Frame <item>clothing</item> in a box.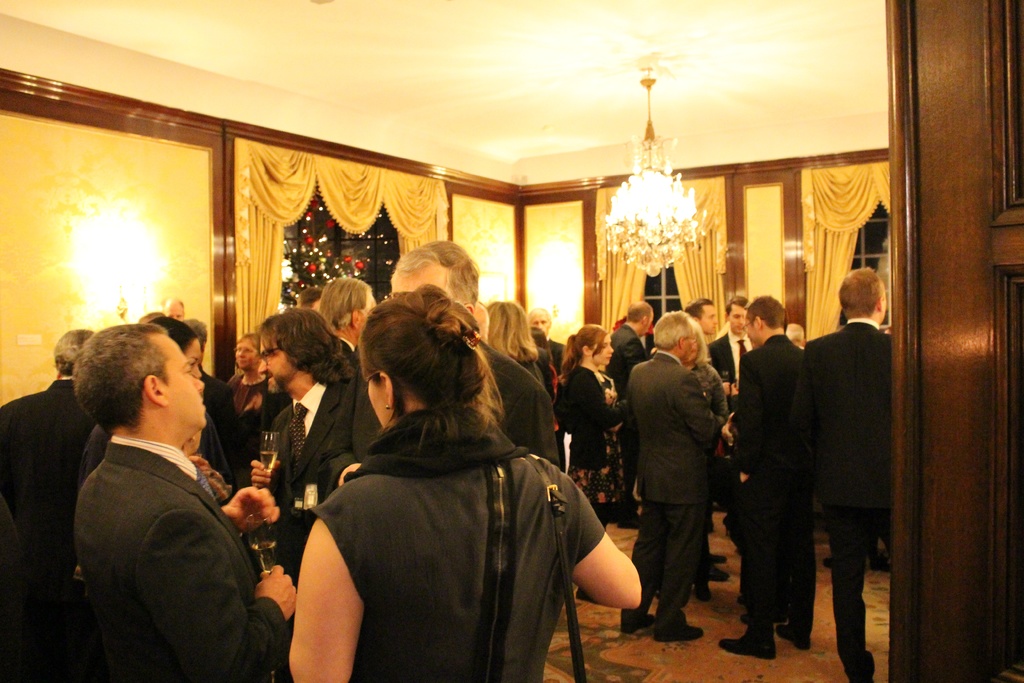
705 324 756 389.
